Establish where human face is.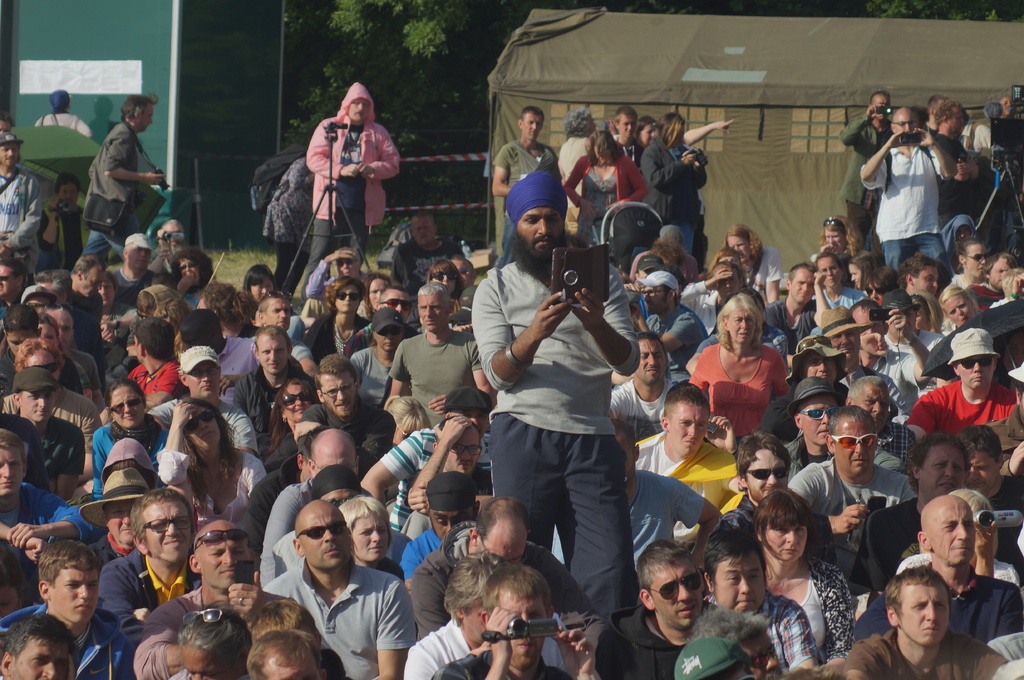
Established at select_region(392, 415, 426, 443).
